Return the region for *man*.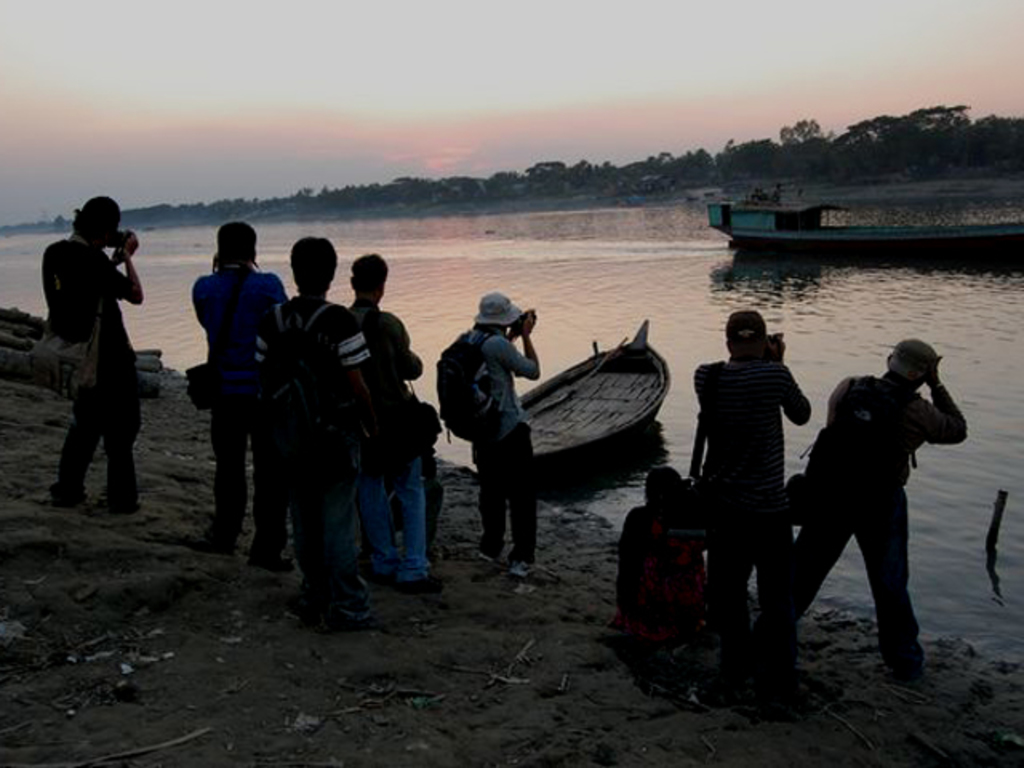
[left=342, top=248, right=430, bottom=595].
